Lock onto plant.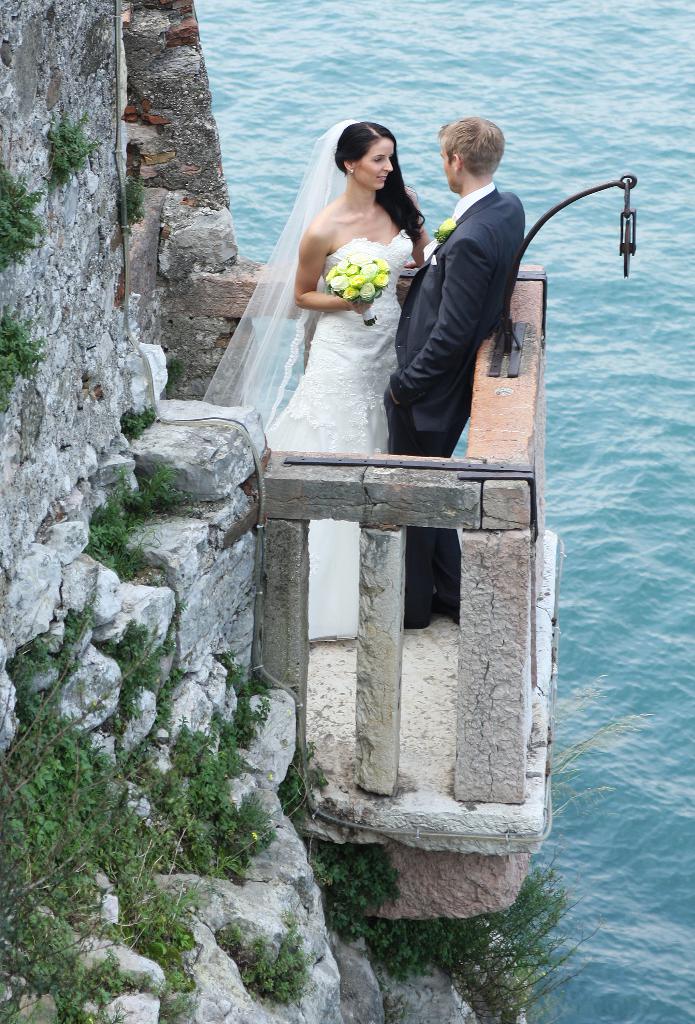
Locked: 225/891/323/1020.
